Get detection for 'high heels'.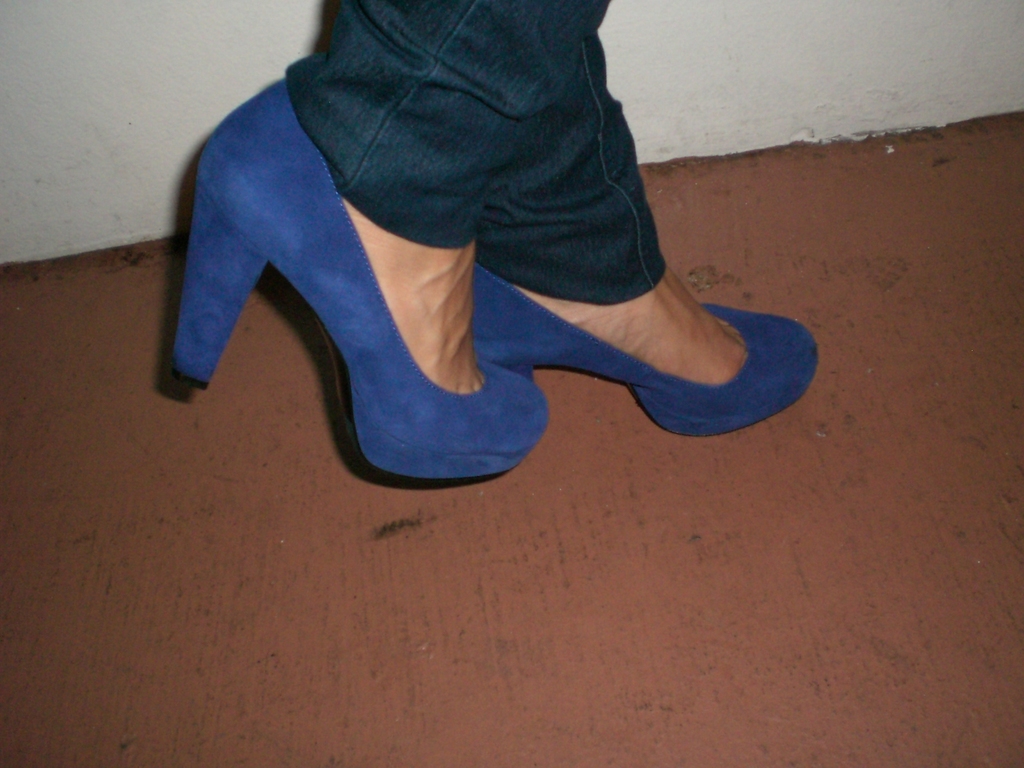
Detection: (170,124,574,497).
